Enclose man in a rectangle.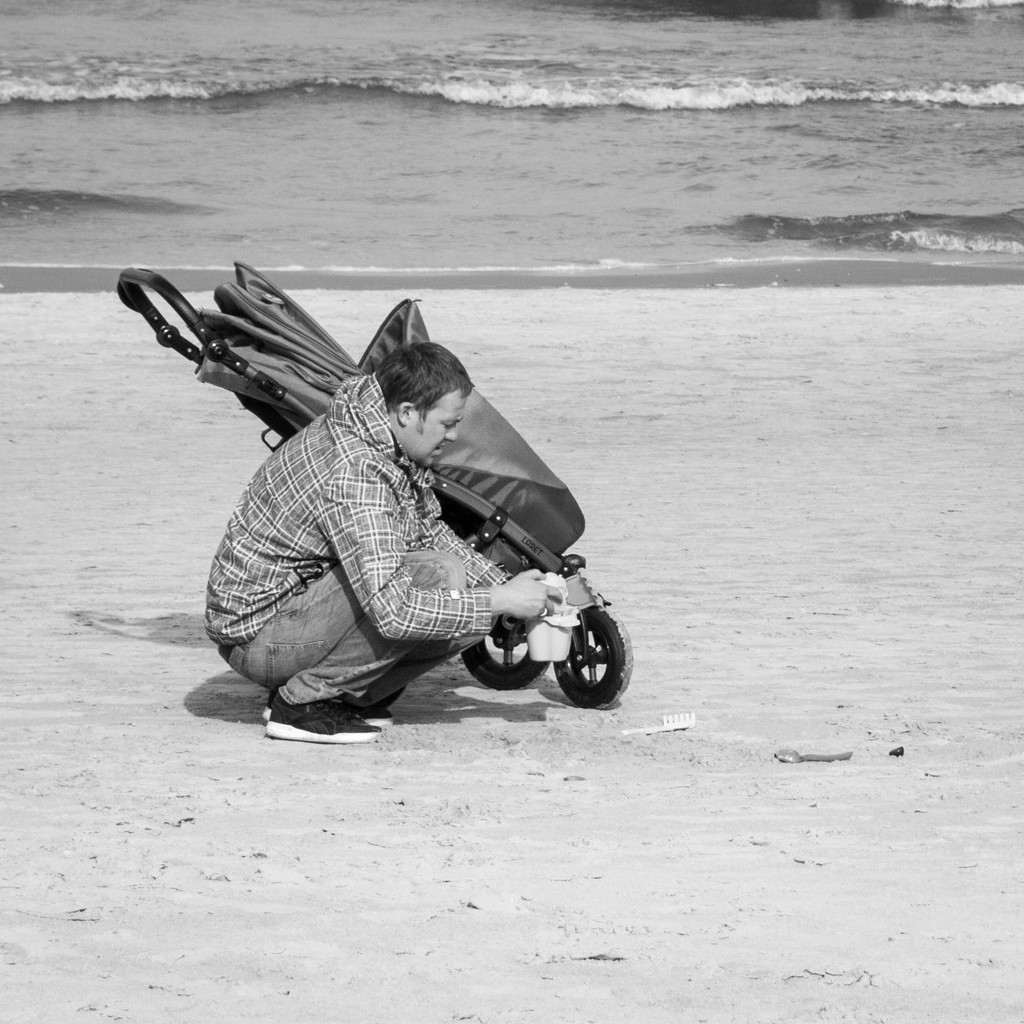
<box>191,335,579,748</box>.
